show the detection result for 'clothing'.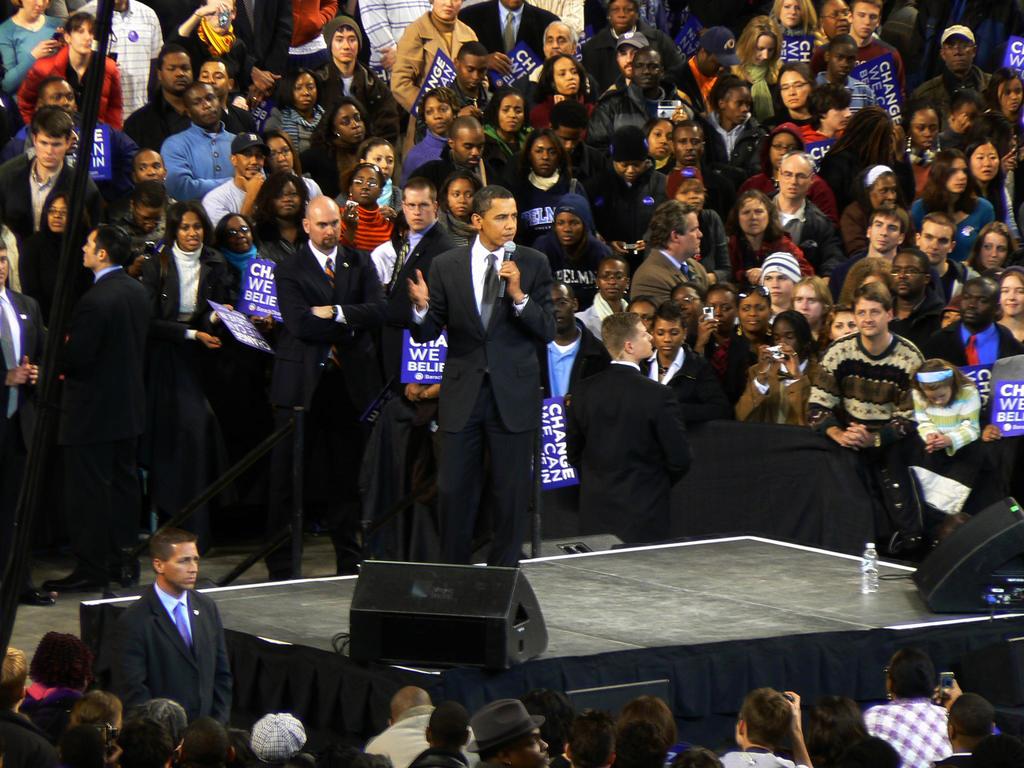
region(747, 234, 810, 278).
